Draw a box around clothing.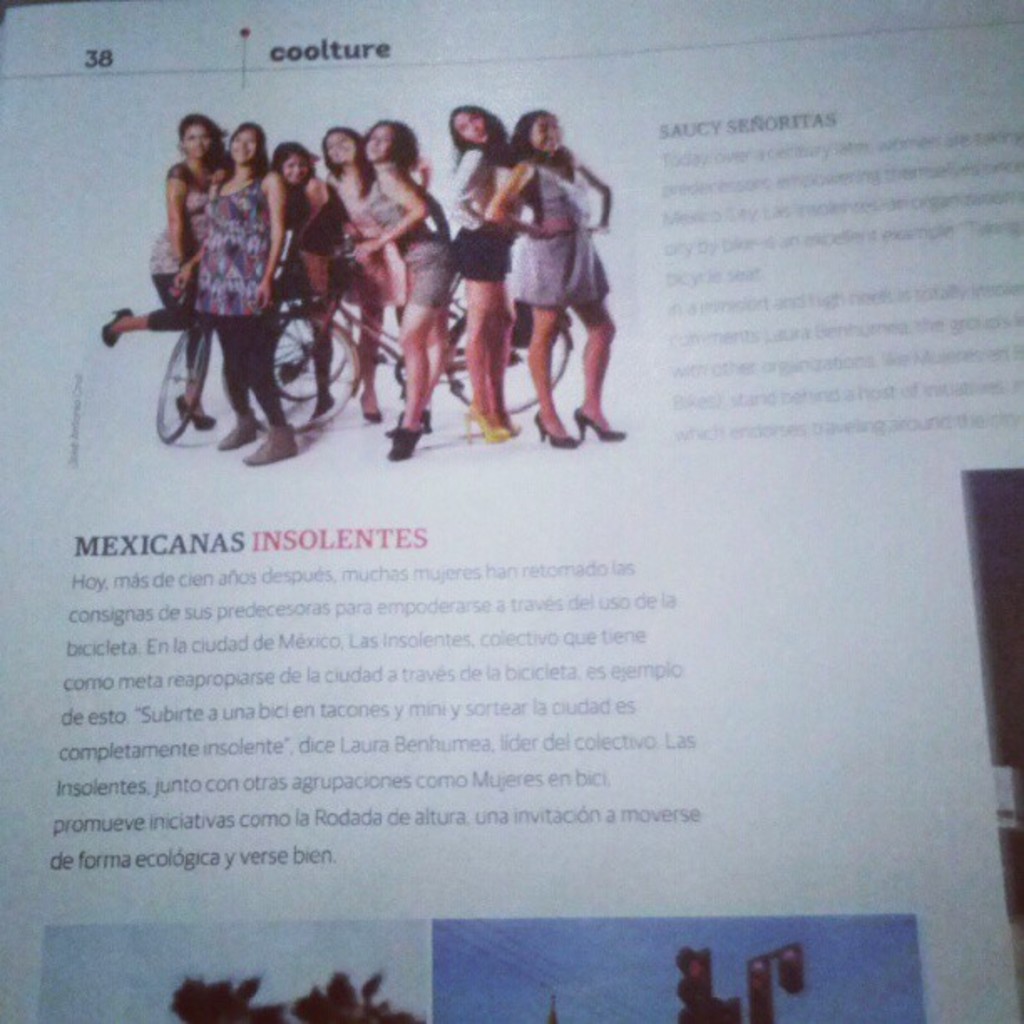
(146,166,209,335).
